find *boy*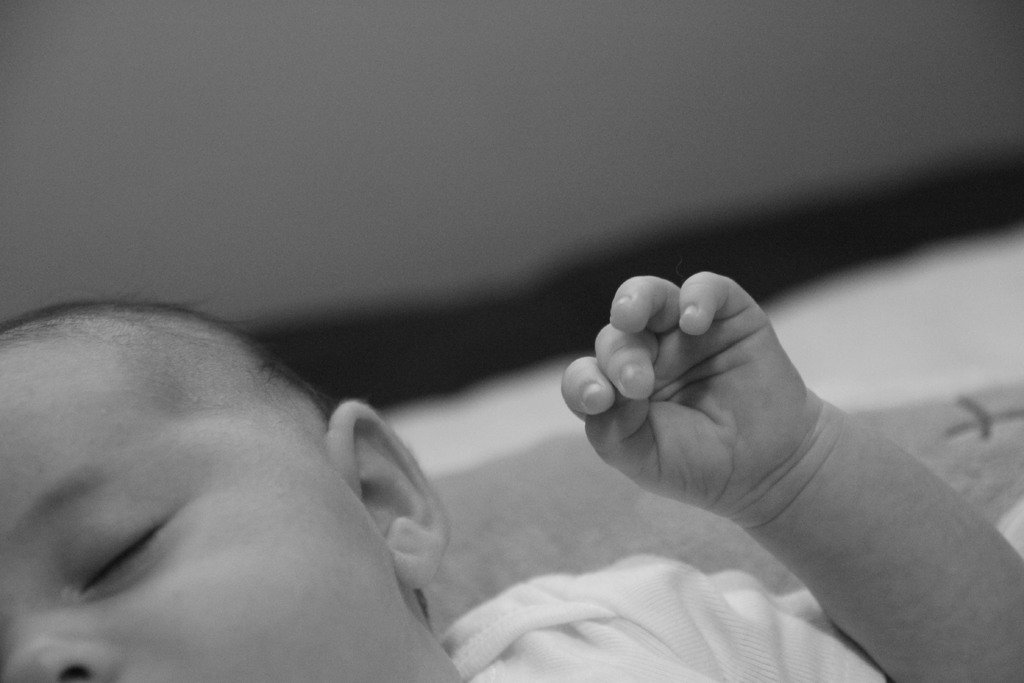
box=[0, 249, 1023, 682]
